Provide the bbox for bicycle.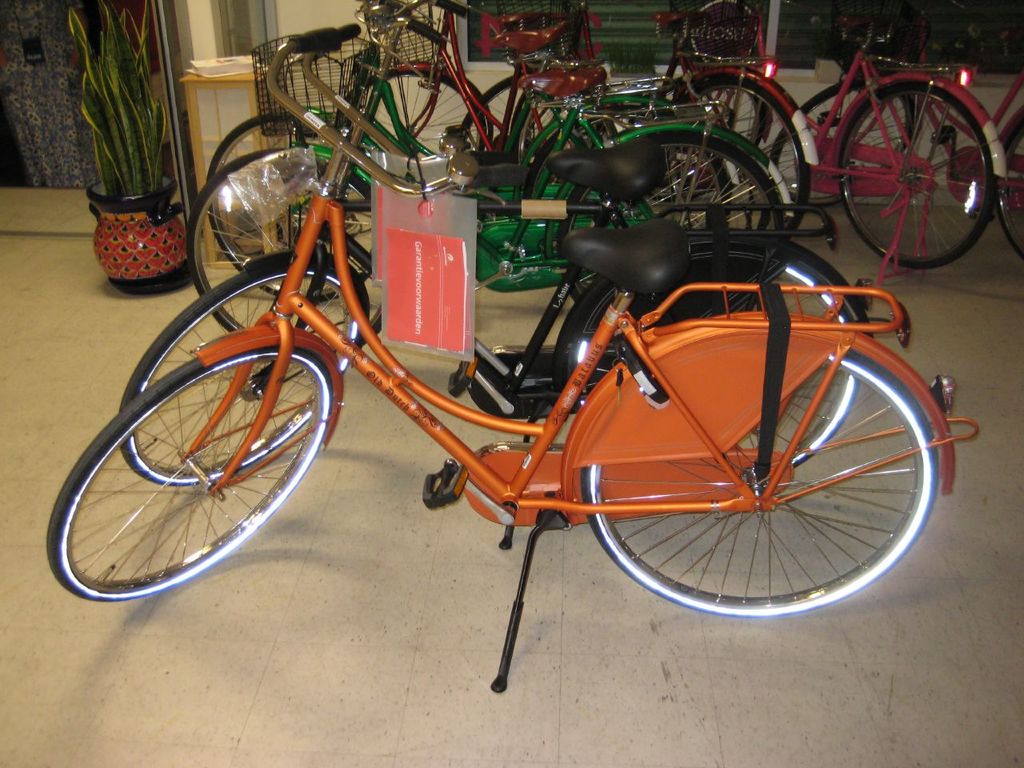
787,0,1023,236.
